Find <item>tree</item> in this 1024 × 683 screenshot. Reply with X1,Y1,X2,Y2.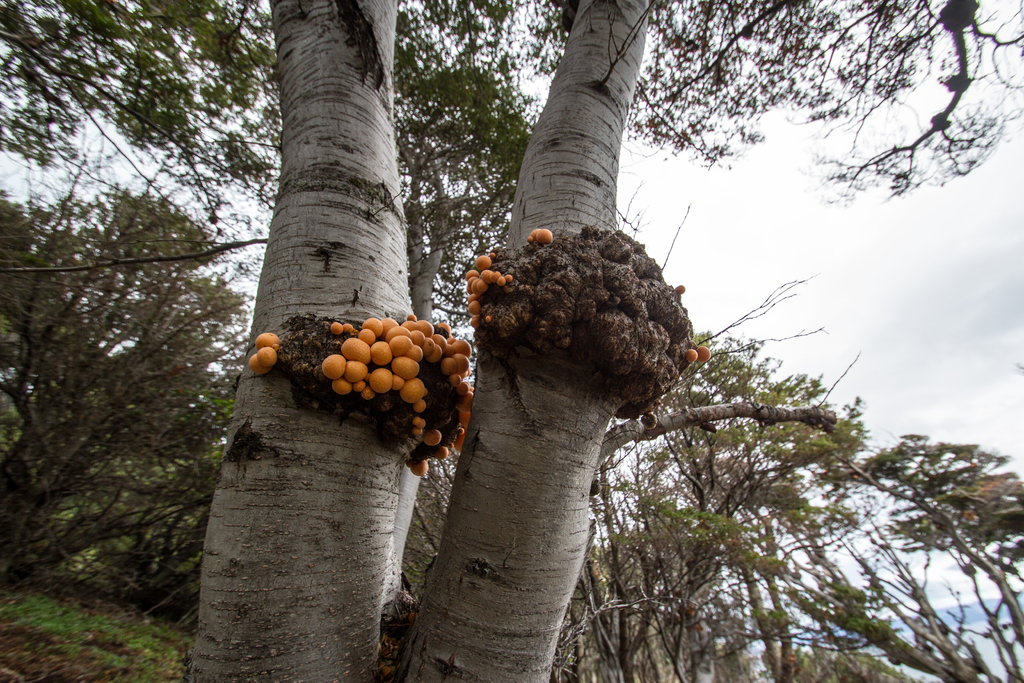
767,639,903,682.
